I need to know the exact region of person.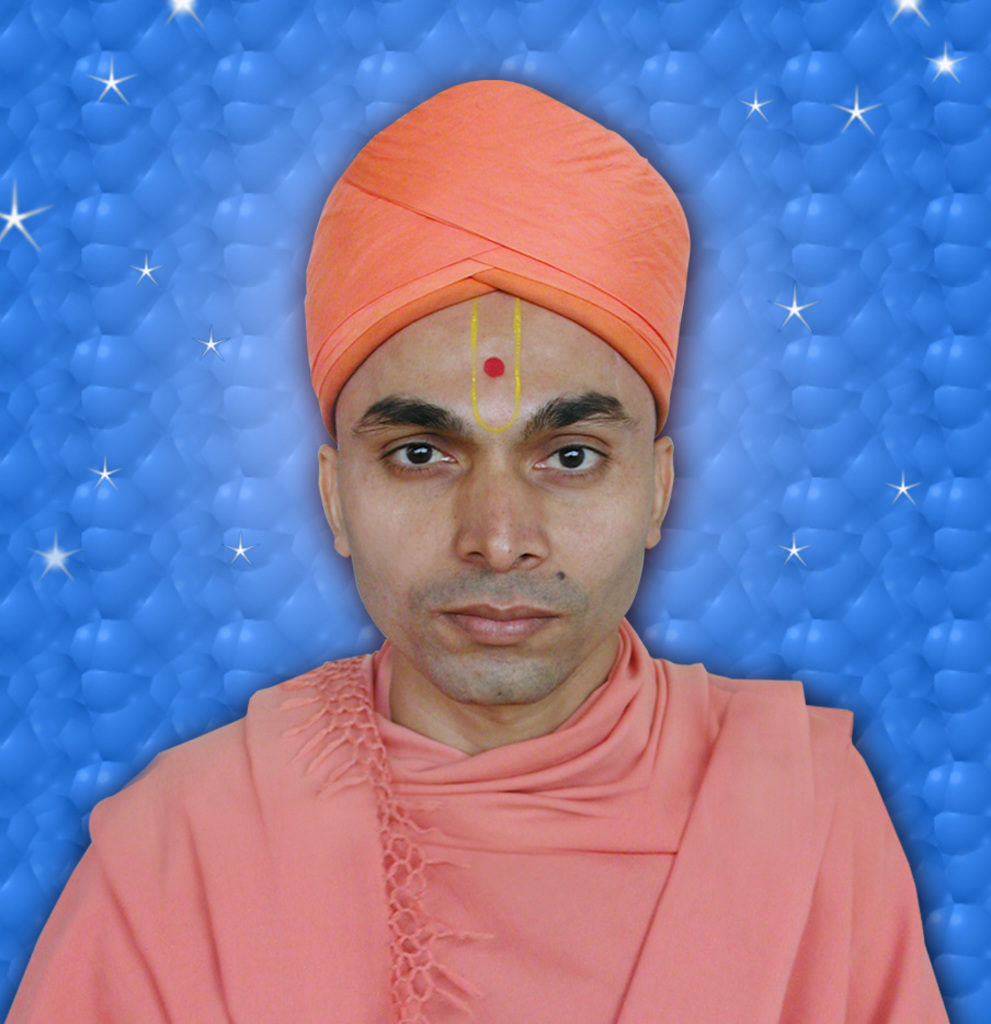
Region: 1/81/955/1023.
